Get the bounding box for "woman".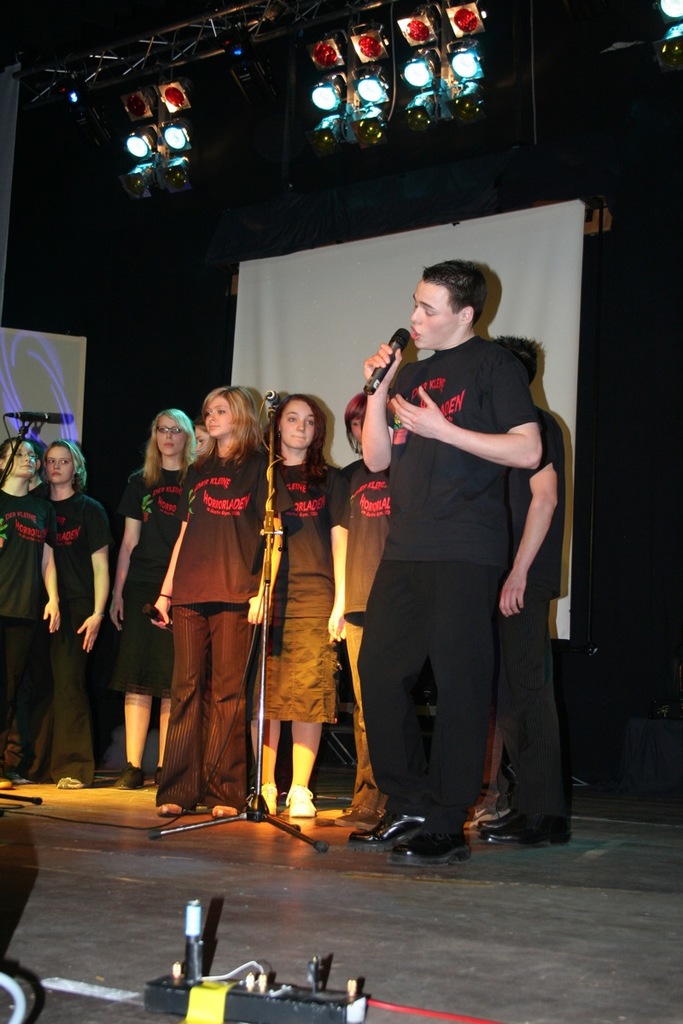
(x1=111, y1=390, x2=206, y2=791).
